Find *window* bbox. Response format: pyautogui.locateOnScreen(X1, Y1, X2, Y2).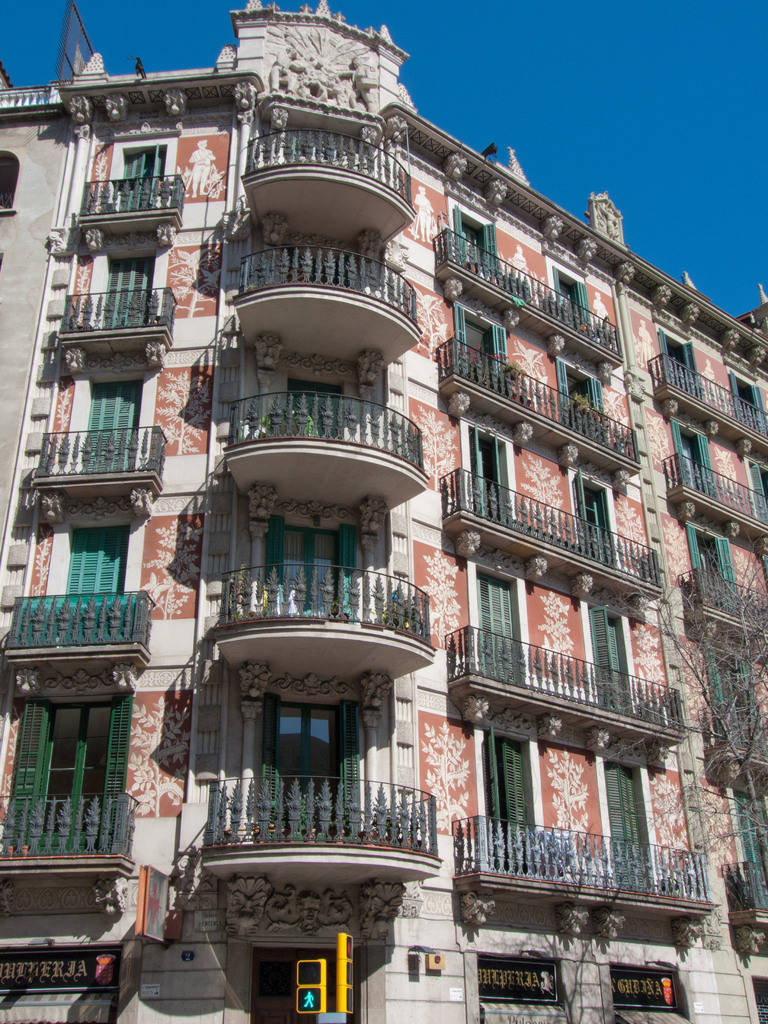
pyautogui.locateOnScreen(537, 259, 612, 362).
